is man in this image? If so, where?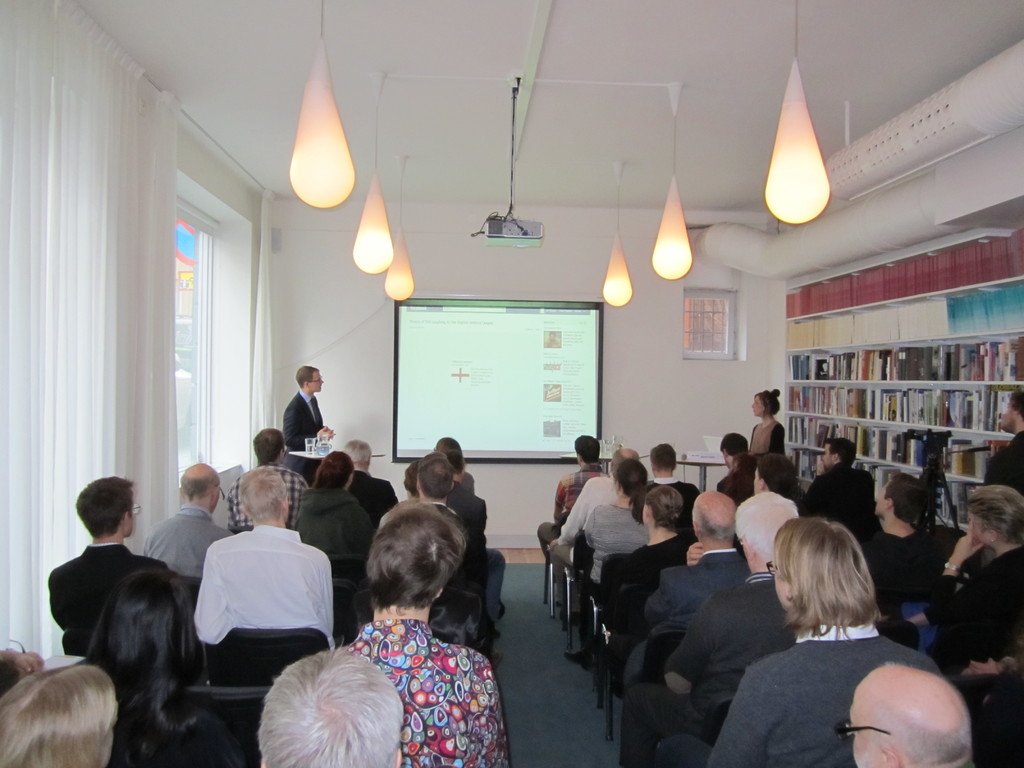
Yes, at 224:426:310:531.
